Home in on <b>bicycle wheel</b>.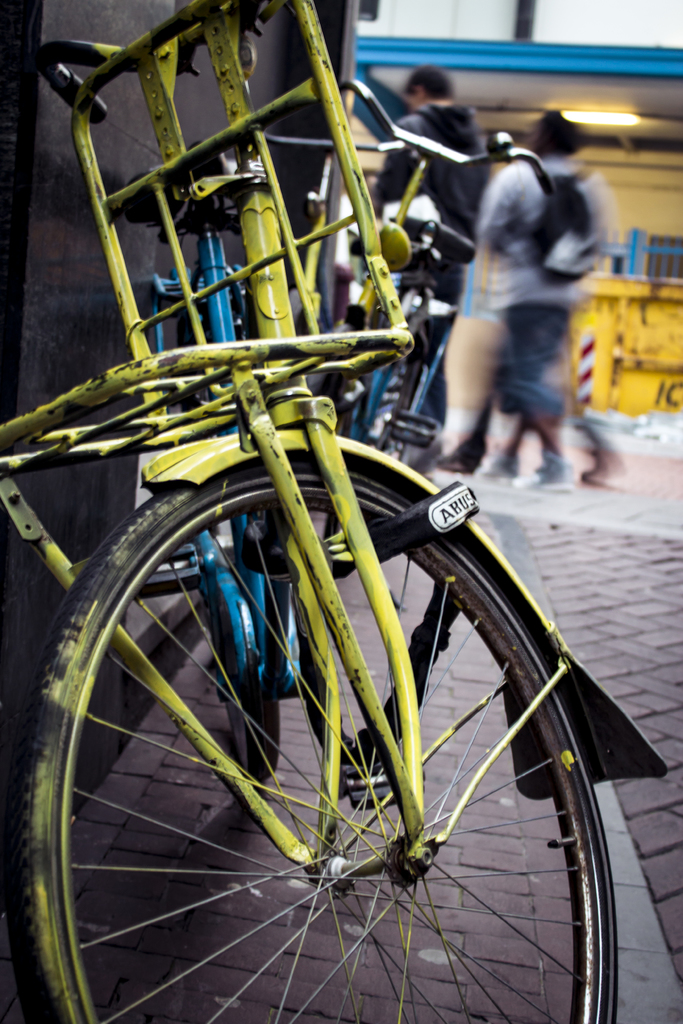
Homed in at (left=0, top=415, right=682, bottom=1023).
